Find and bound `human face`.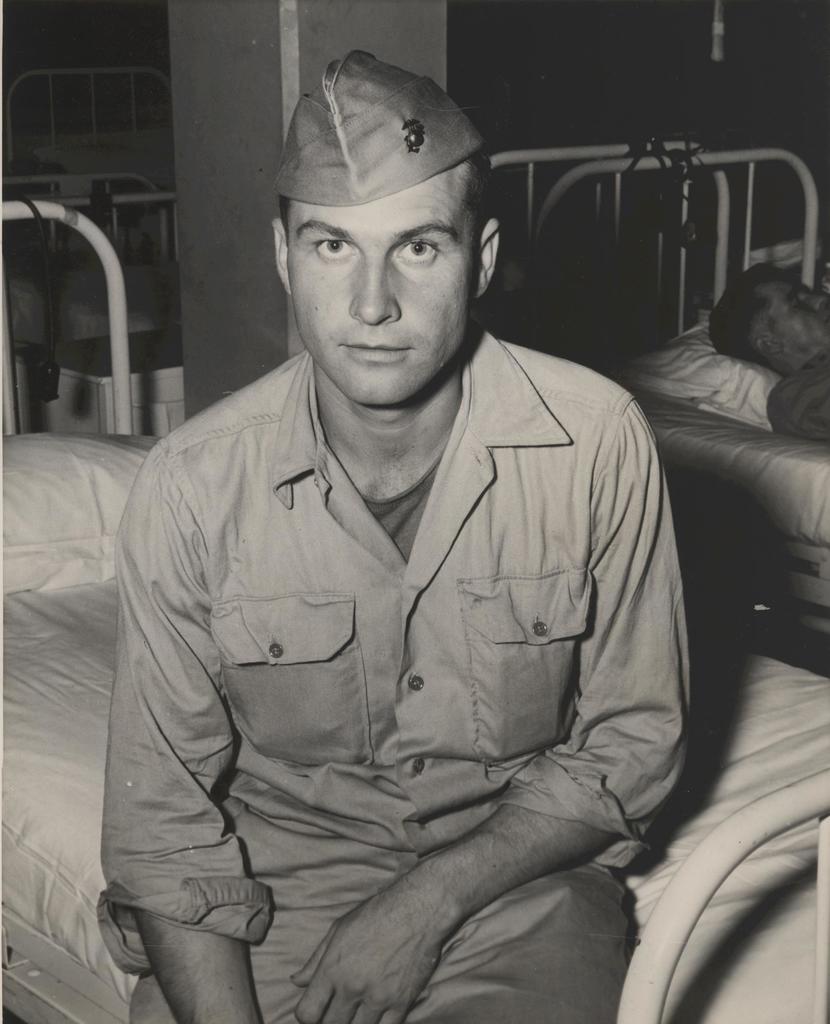
Bound: 285:171:474:405.
